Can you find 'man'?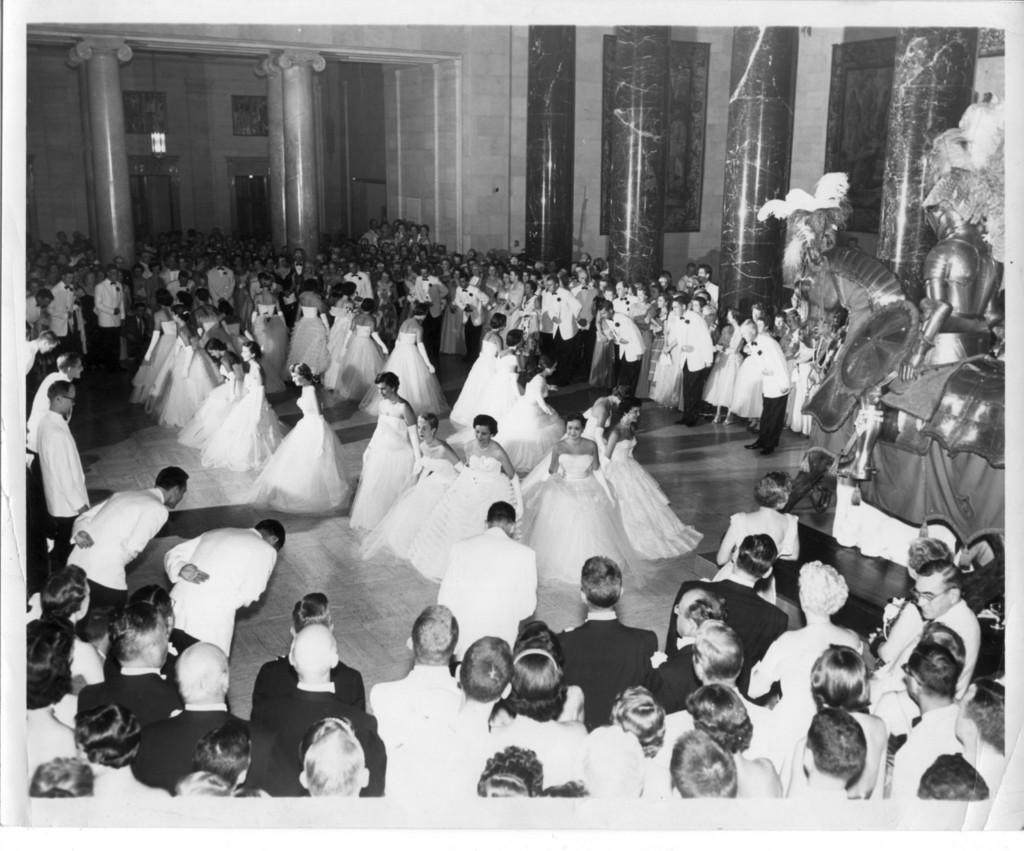
Yes, bounding box: <region>344, 259, 380, 304</region>.
